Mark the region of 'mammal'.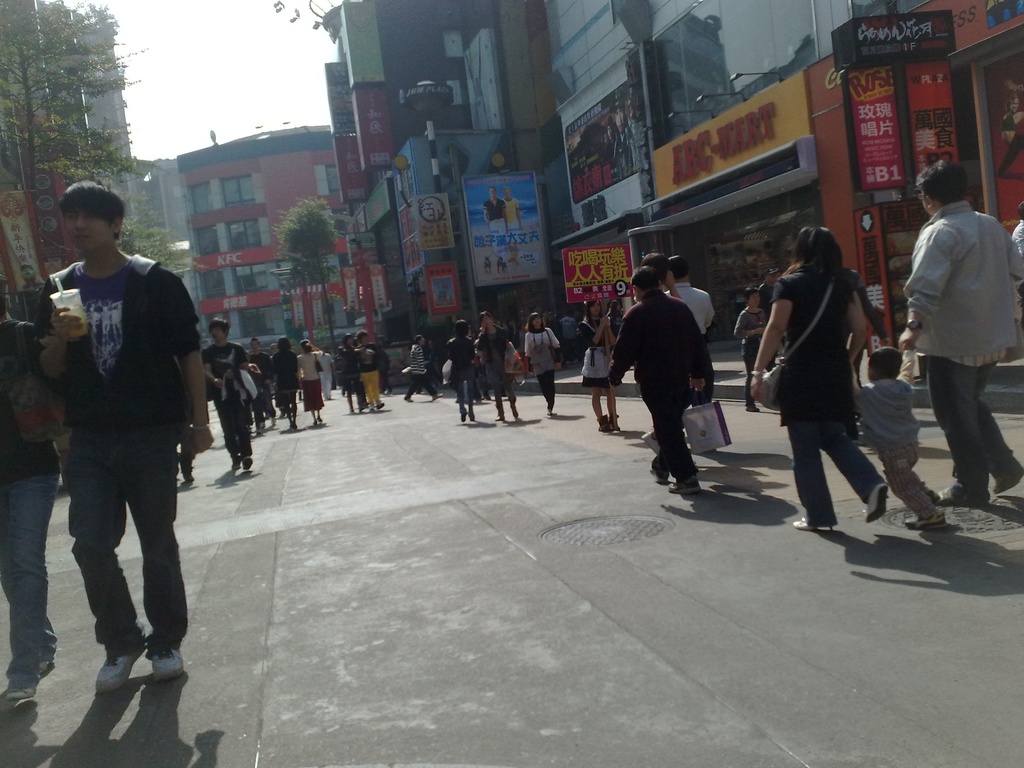
Region: {"x1": 54, "y1": 180, "x2": 218, "y2": 695}.
